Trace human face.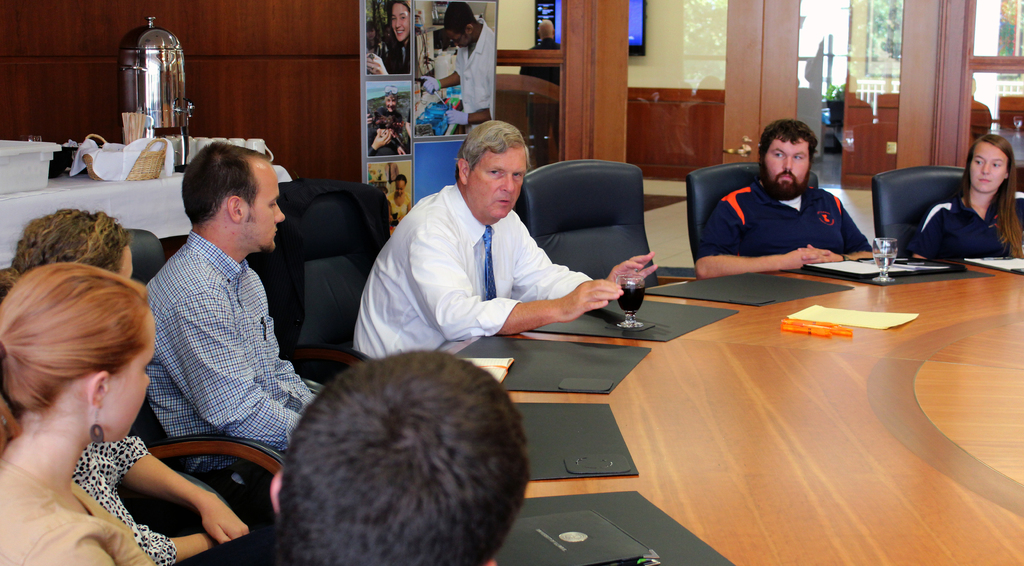
Traced to 465,149,527,222.
